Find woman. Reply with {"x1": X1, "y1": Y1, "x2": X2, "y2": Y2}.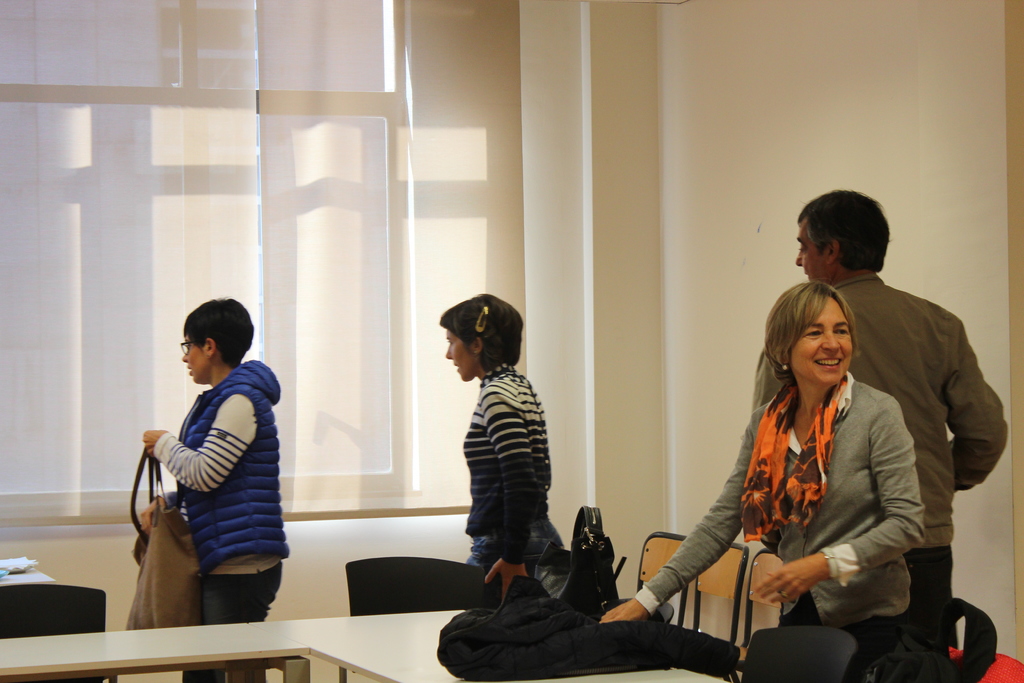
{"x1": 666, "y1": 256, "x2": 948, "y2": 674}.
